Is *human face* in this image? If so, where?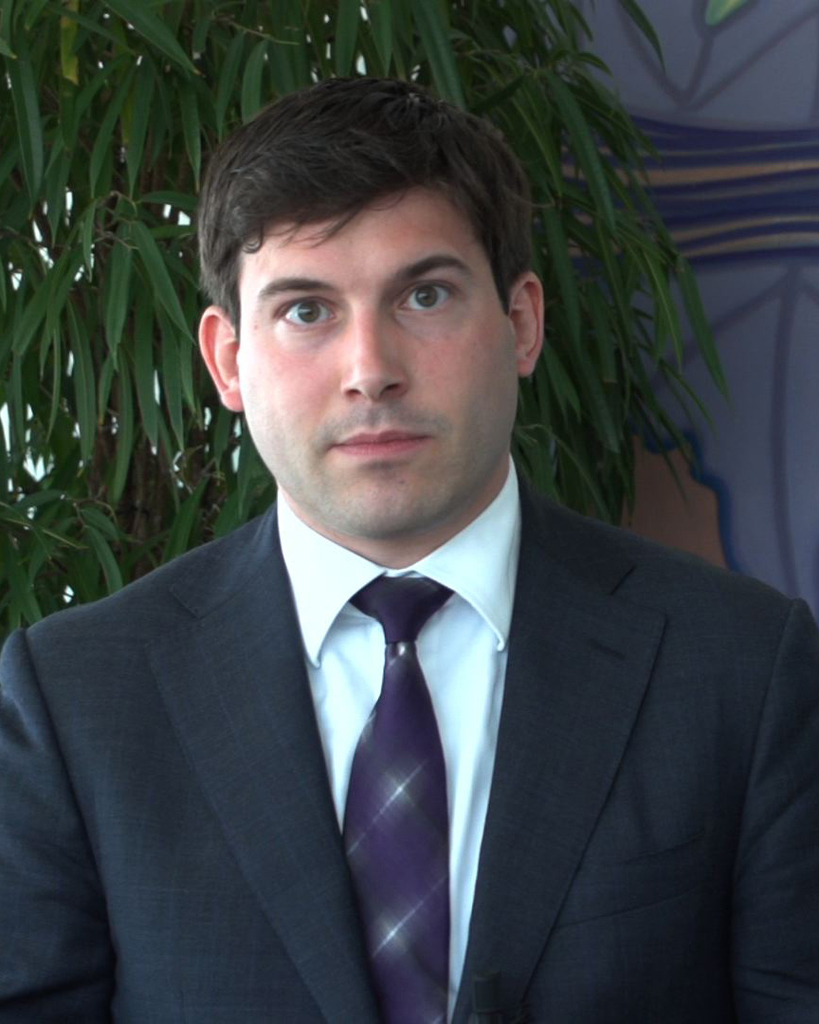
Yes, at 237/186/522/531.
